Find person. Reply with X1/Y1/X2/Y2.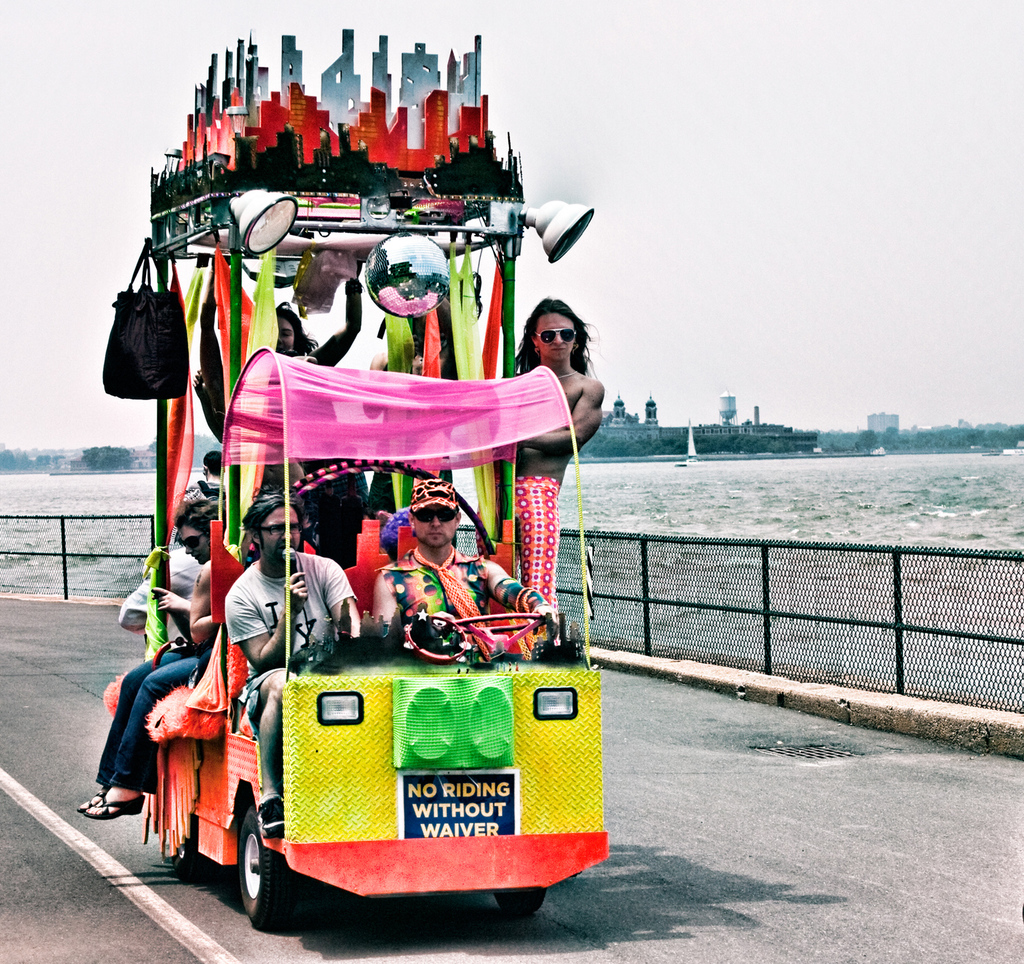
72/490/240/825.
